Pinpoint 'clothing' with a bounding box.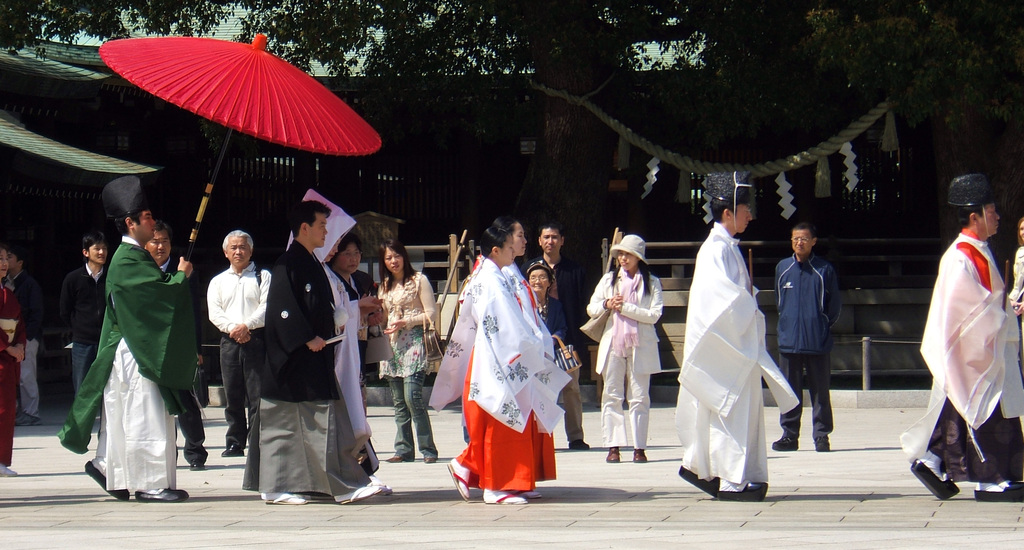
crop(529, 298, 564, 359).
